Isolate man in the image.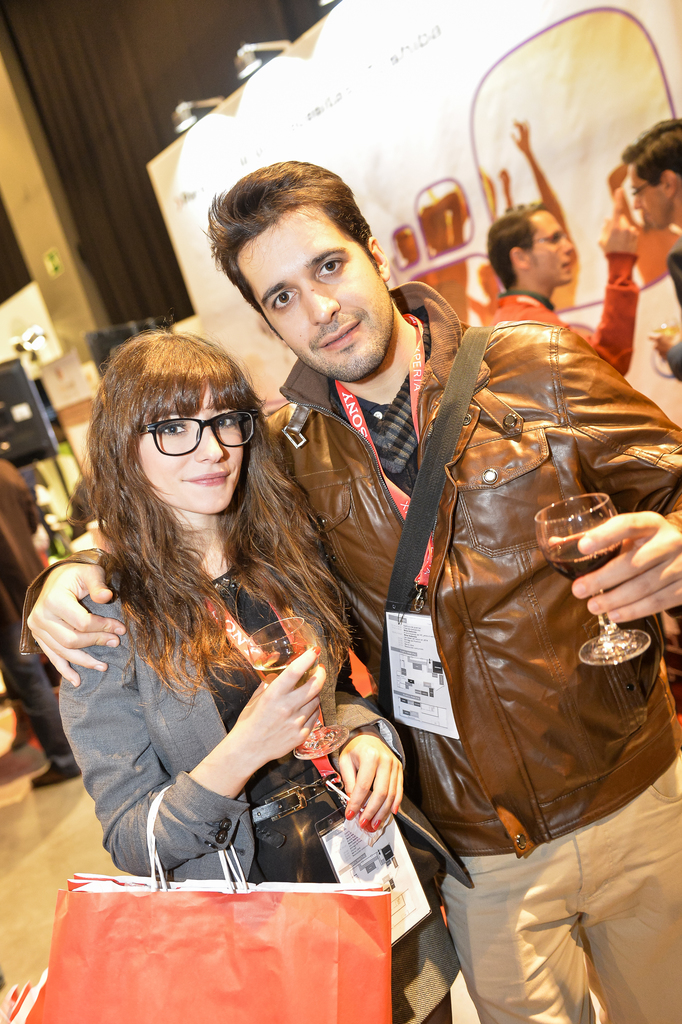
Isolated region: 486:195:644:374.
